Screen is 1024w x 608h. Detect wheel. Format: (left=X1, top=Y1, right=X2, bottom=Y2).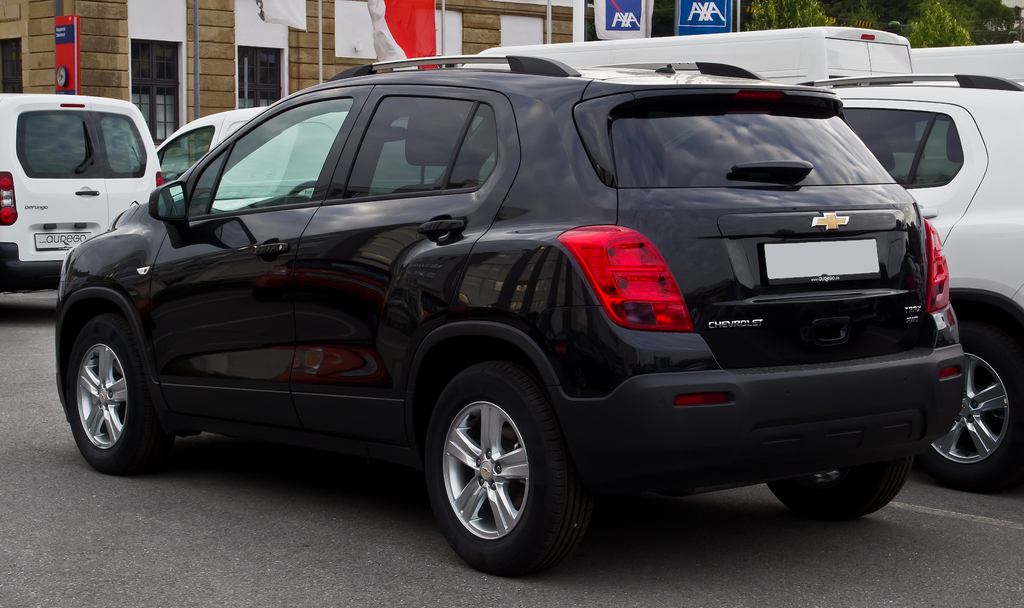
(left=915, top=328, right=1023, bottom=493).
